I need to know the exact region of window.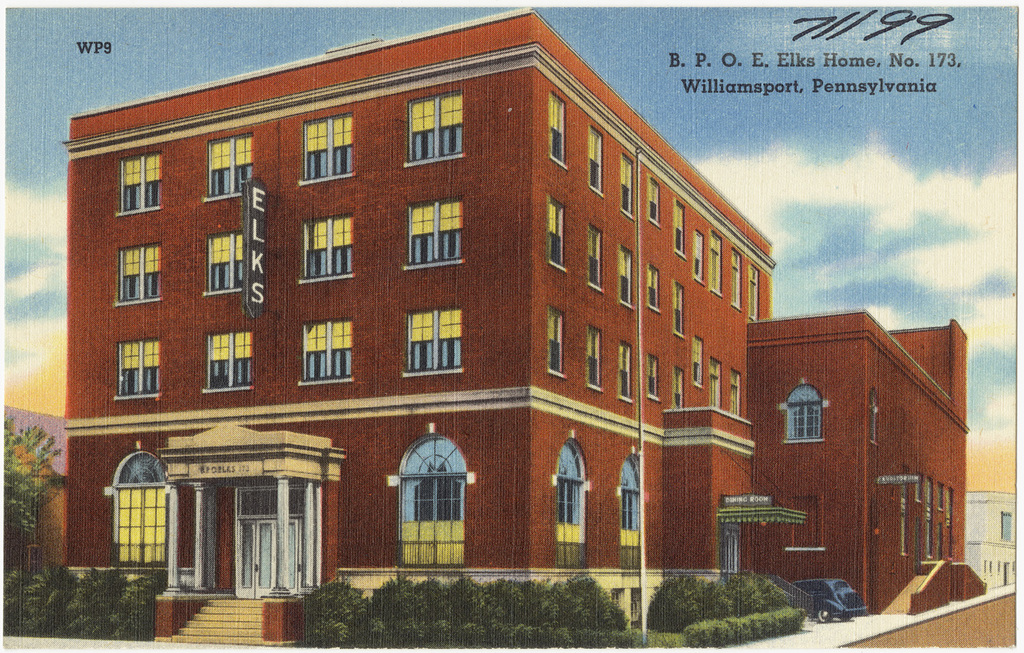
Region: rect(689, 337, 703, 384).
